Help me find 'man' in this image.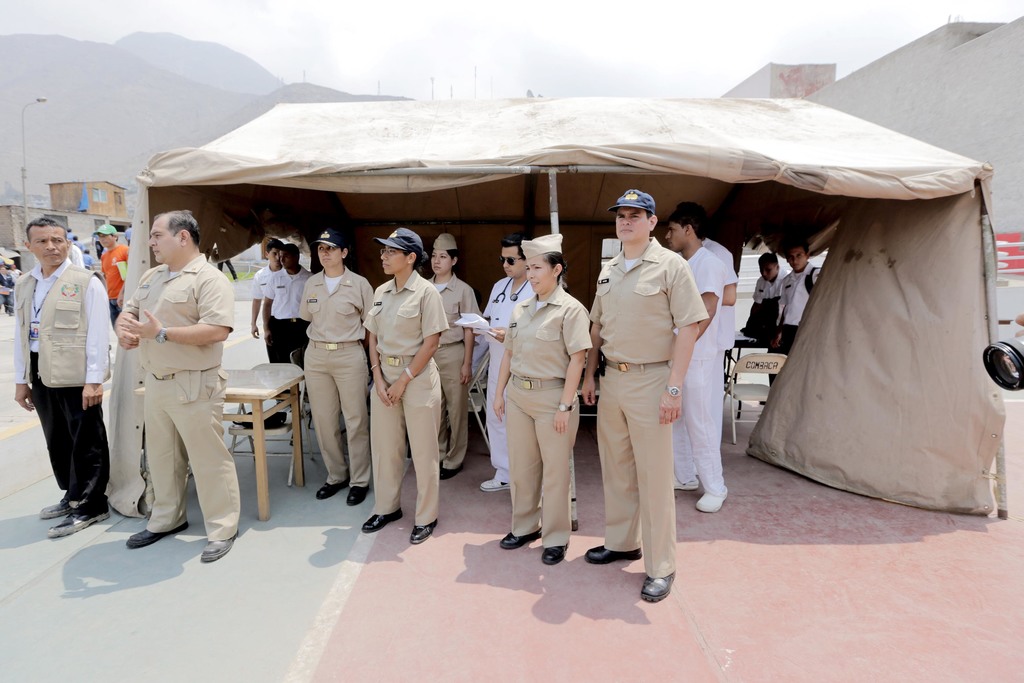
Found it: box(111, 204, 237, 558).
